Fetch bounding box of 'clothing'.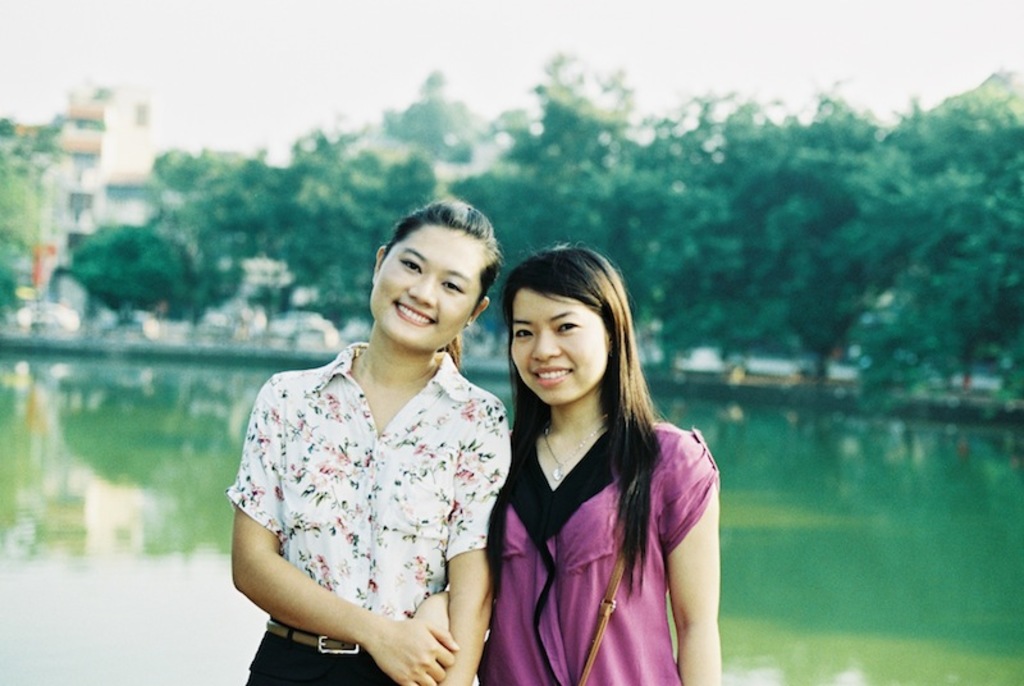
Bbox: rect(219, 307, 526, 663).
